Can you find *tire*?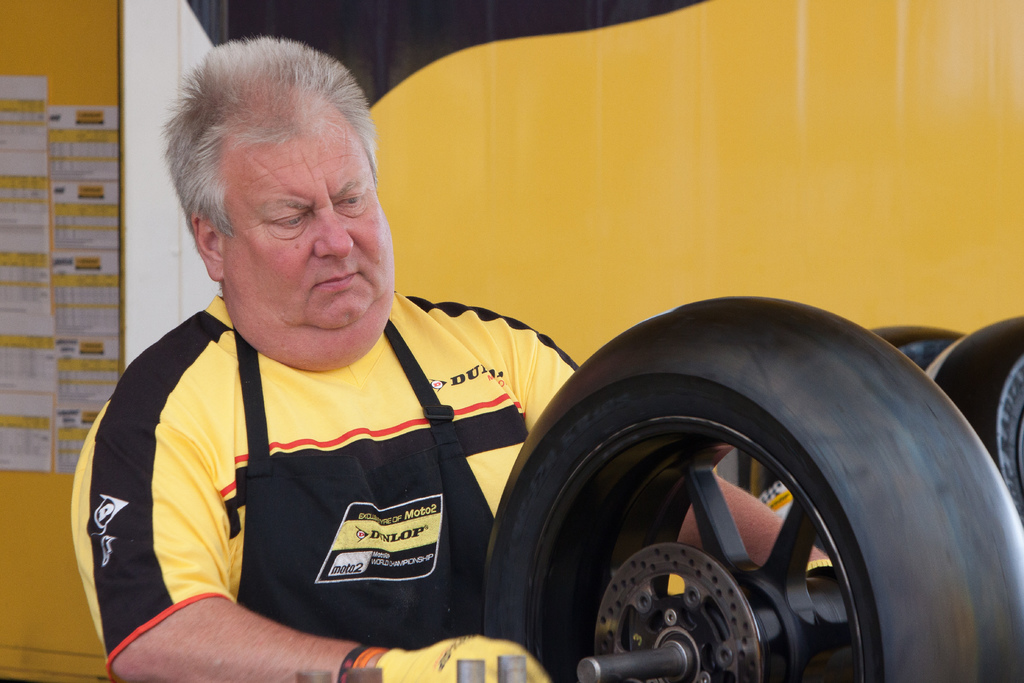
Yes, bounding box: Rect(478, 297, 1023, 682).
